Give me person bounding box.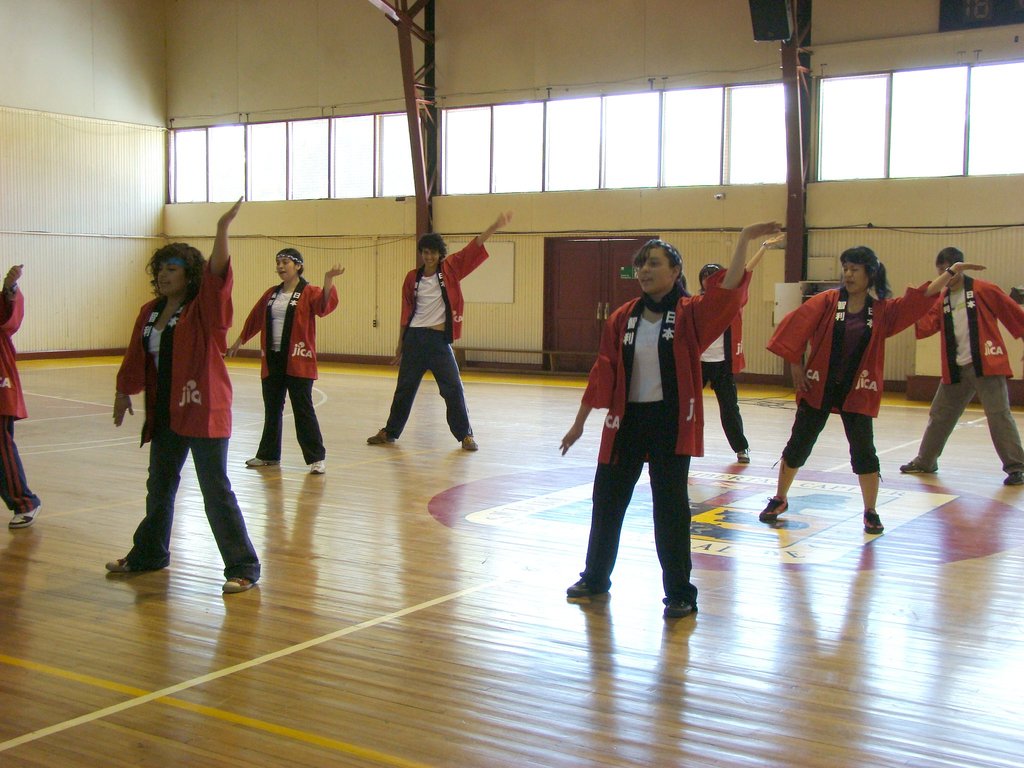
<region>115, 232, 241, 602</region>.
